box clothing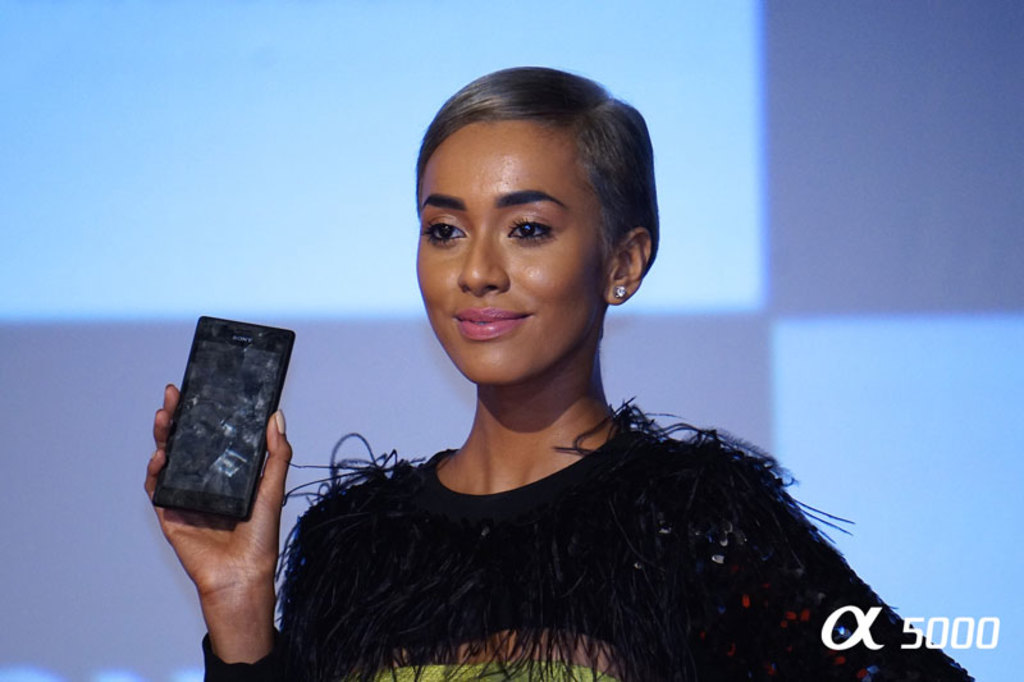
<box>219,354,923,676</box>
